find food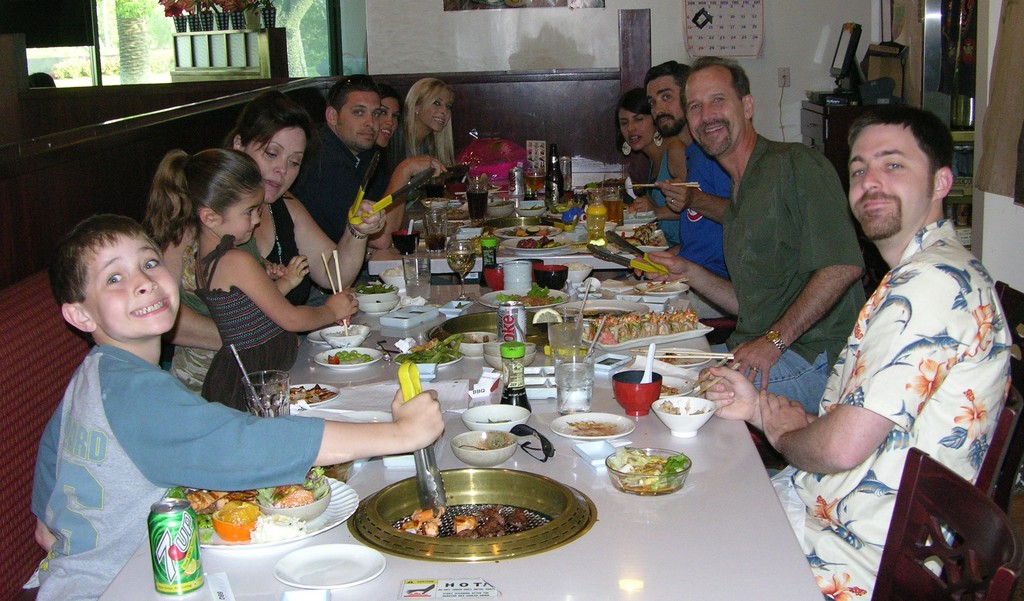
x1=380, y1=265, x2=420, y2=278
